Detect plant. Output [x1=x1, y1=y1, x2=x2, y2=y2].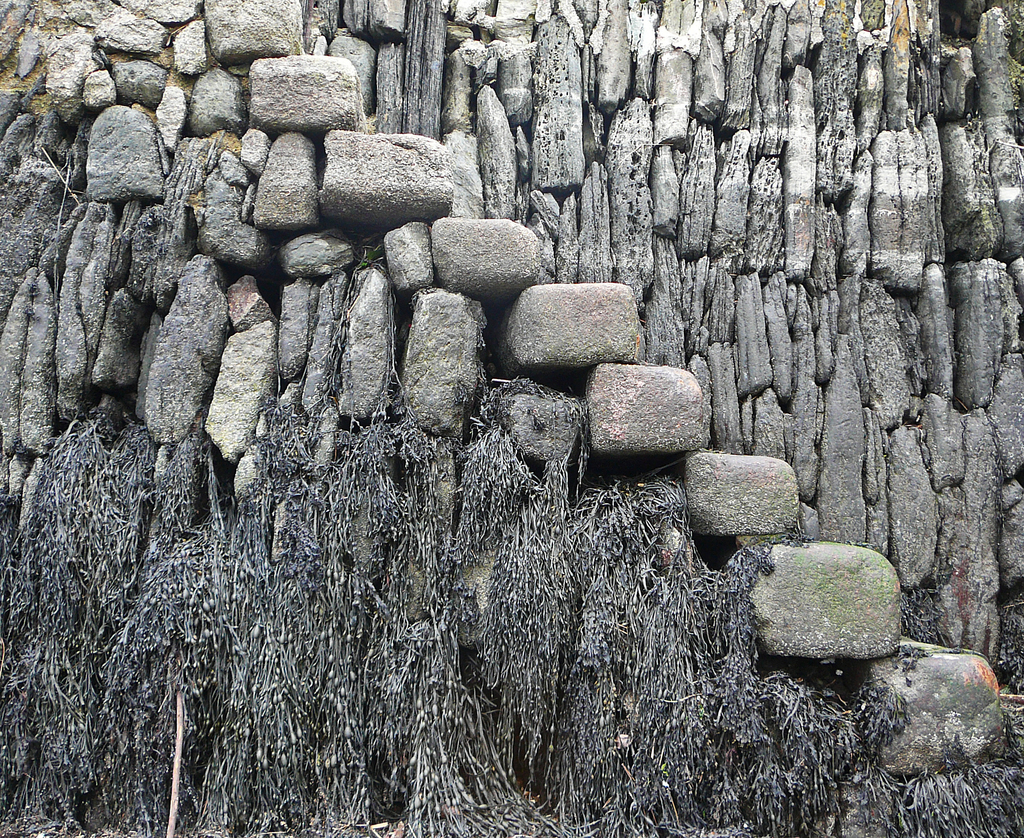
[x1=1008, y1=54, x2=1023, y2=108].
